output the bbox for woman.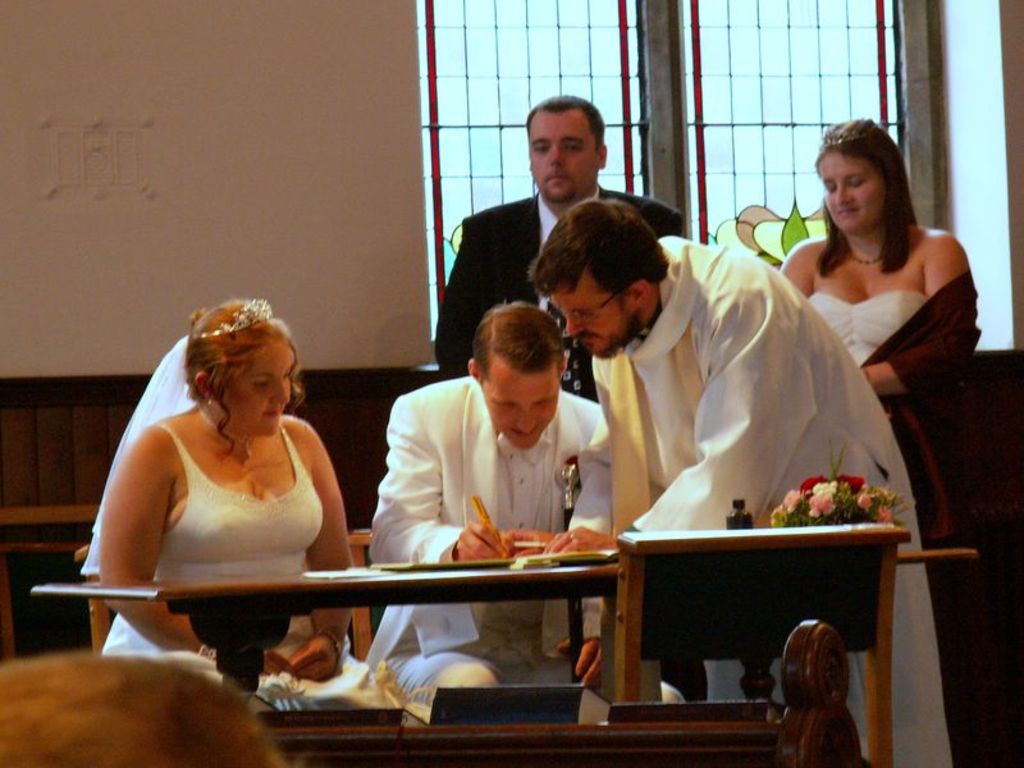
65, 297, 370, 687.
